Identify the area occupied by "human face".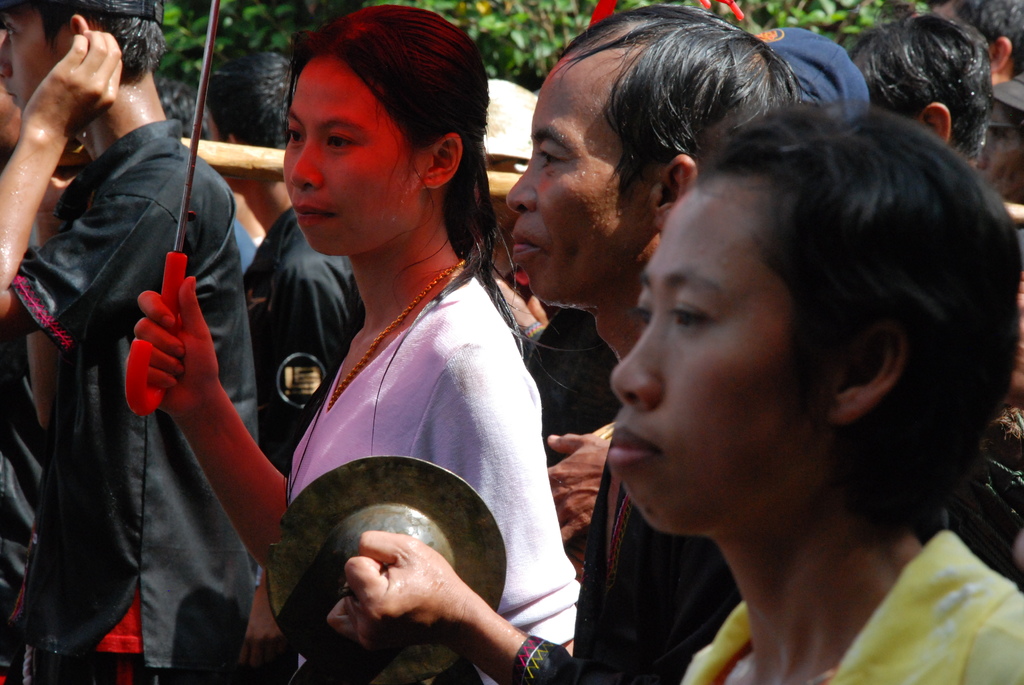
Area: 505 64 615 304.
